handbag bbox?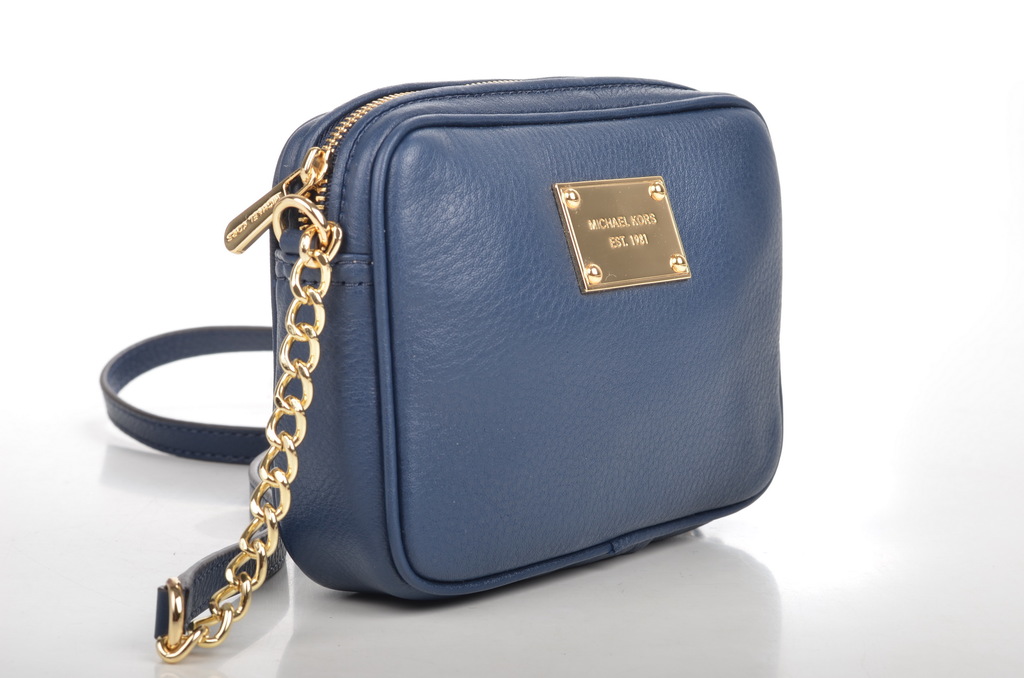
(99,75,785,663)
